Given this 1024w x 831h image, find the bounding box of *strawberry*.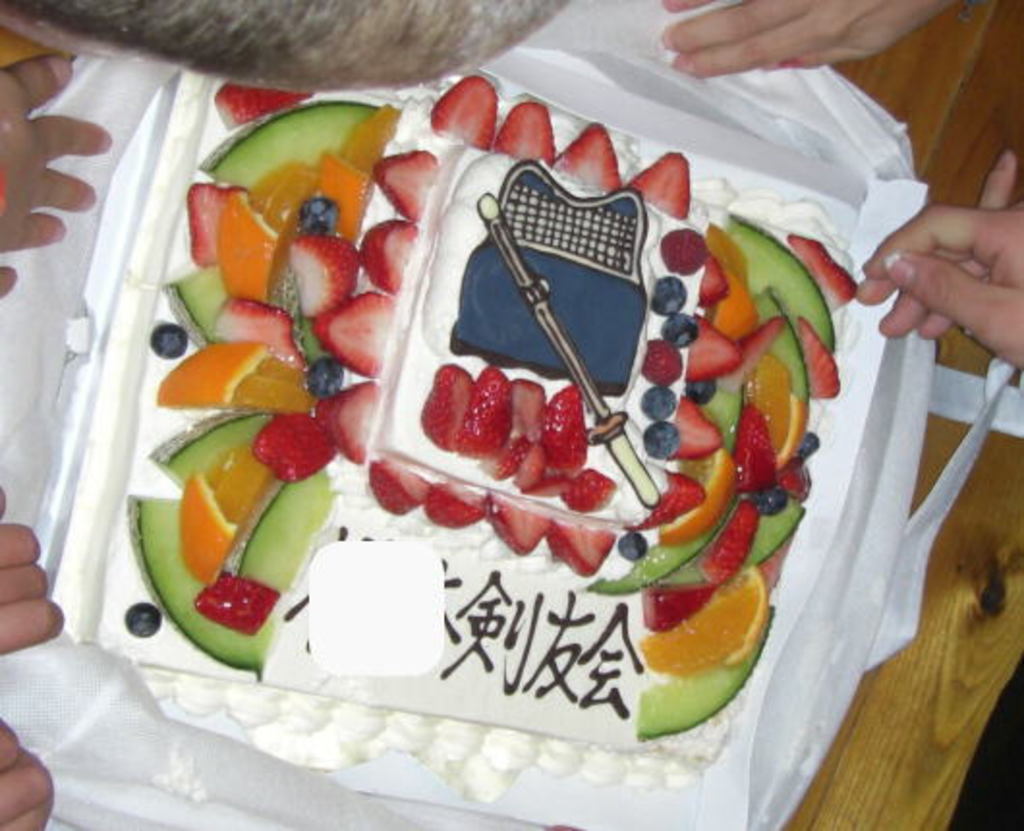
[643, 580, 711, 634].
